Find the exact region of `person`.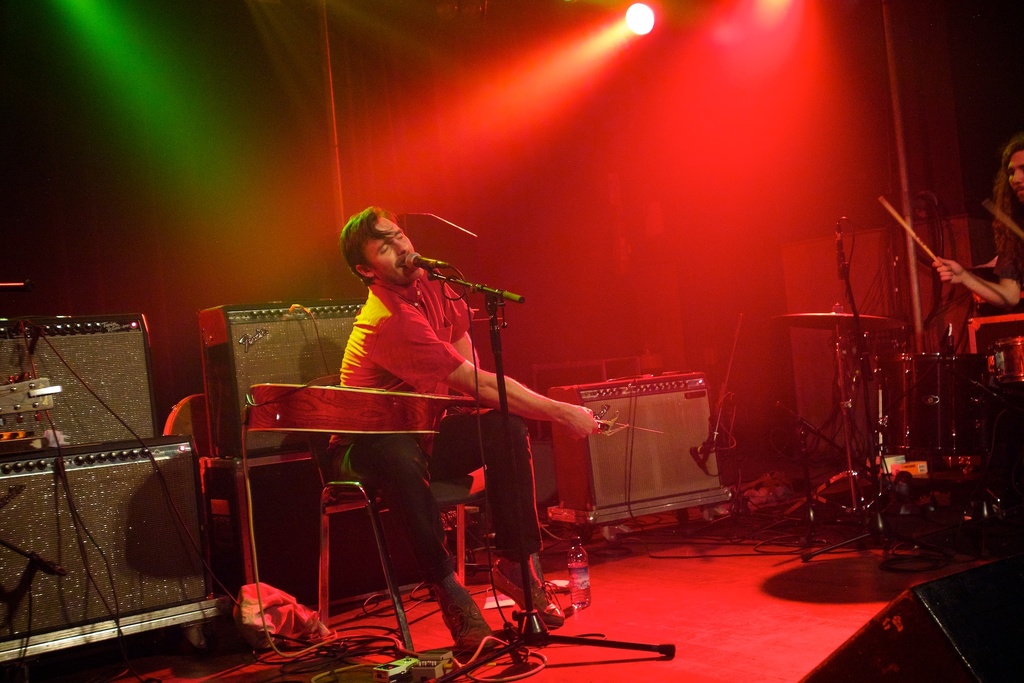
Exact region: x1=926 y1=142 x2=1023 y2=347.
